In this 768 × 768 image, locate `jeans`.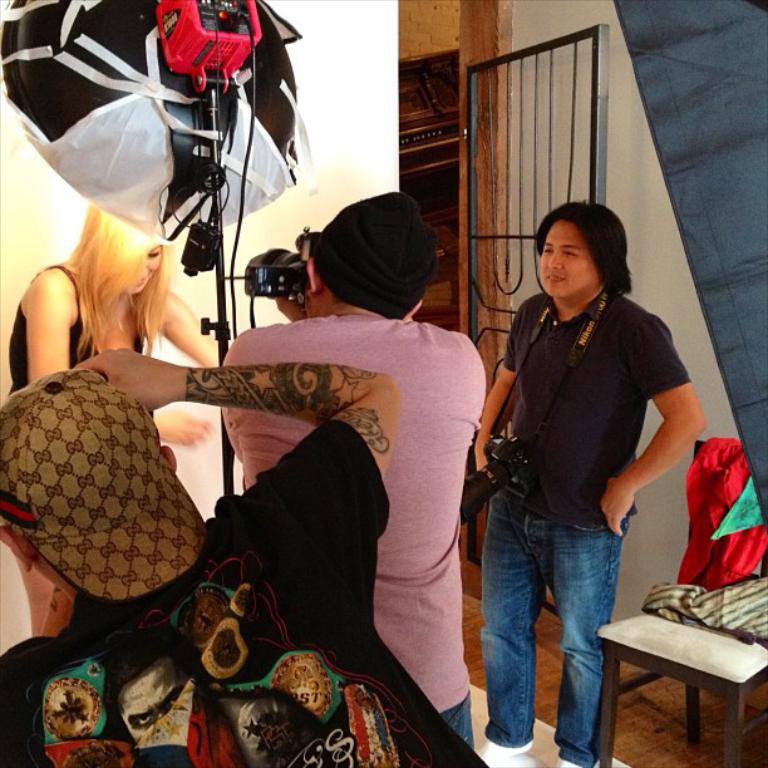
Bounding box: box=[481, 493, 631, 765].
